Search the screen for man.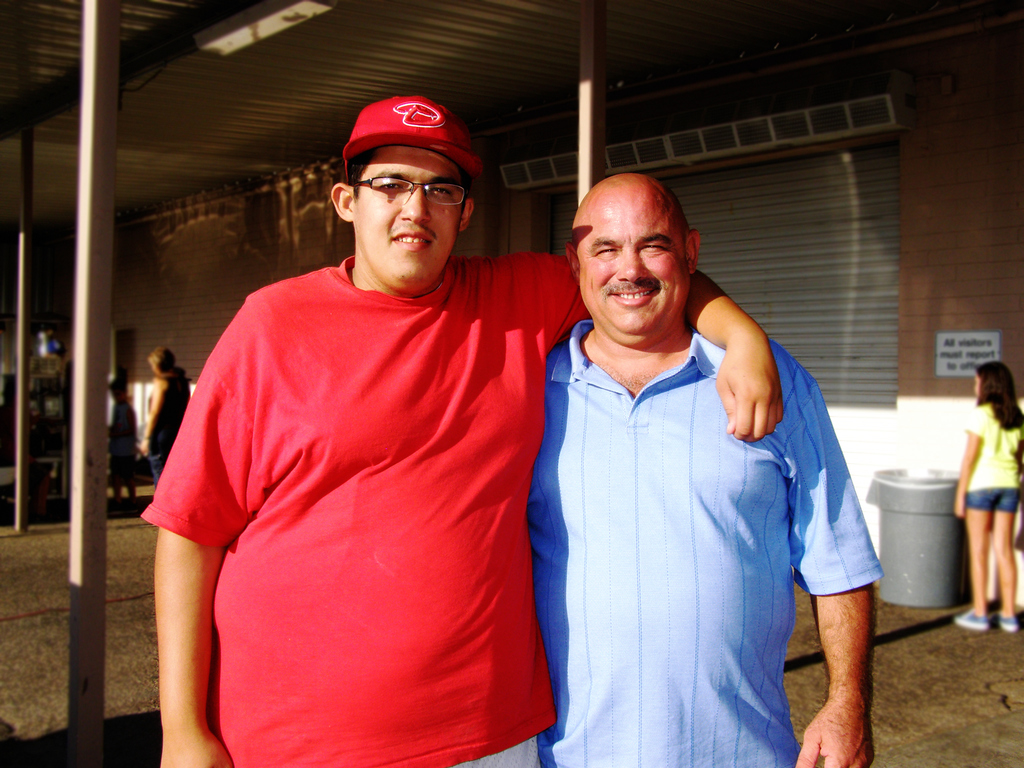
Found at x1=138, y1=90, x2=785, y2=767.
